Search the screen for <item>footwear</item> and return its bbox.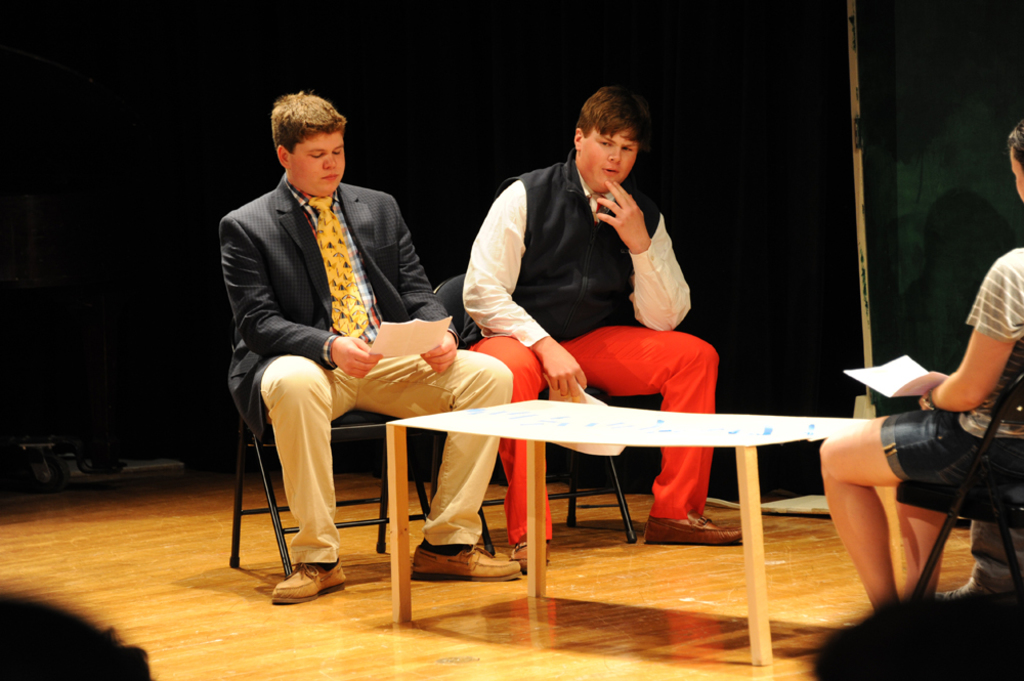
Found: BBox(511, 539, 549, 572).
